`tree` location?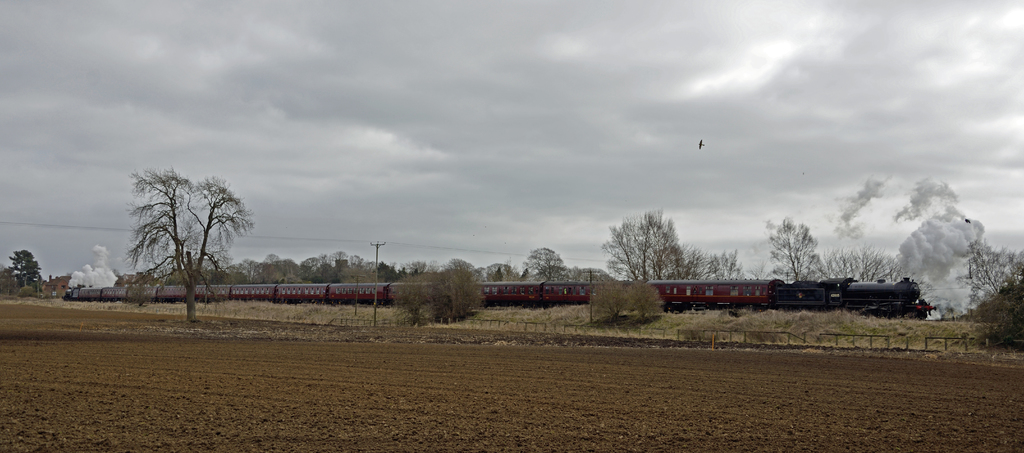
{"left": 952, "top": 238, "right": 1023, "bottom": 299}
